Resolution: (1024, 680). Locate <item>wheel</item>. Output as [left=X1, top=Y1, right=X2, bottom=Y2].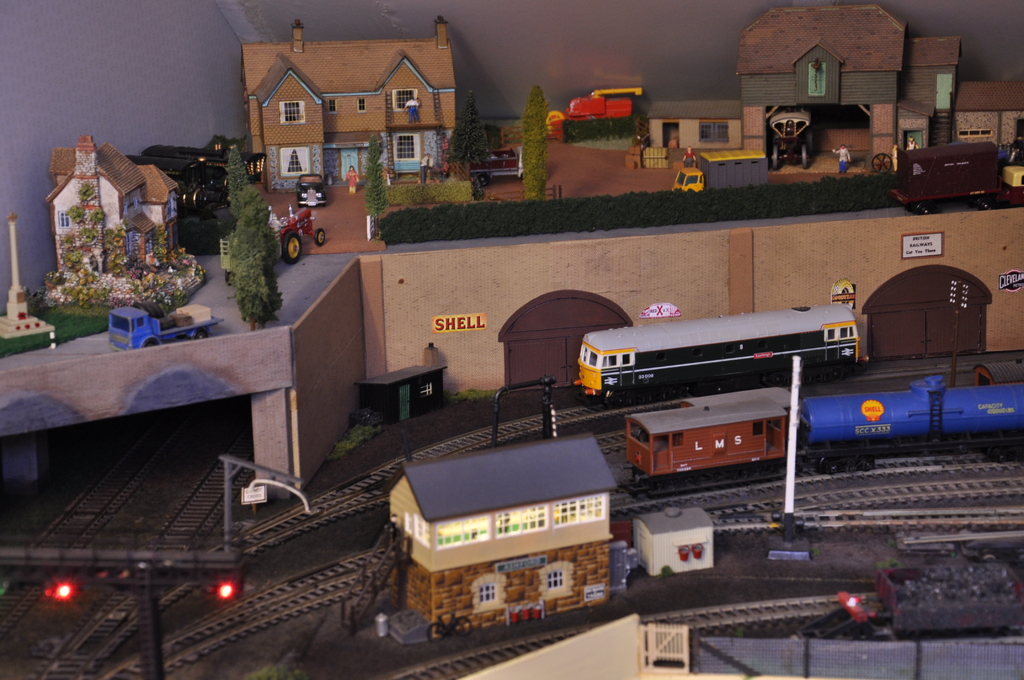
[left=771, top=145, right=778, bottom=168].
